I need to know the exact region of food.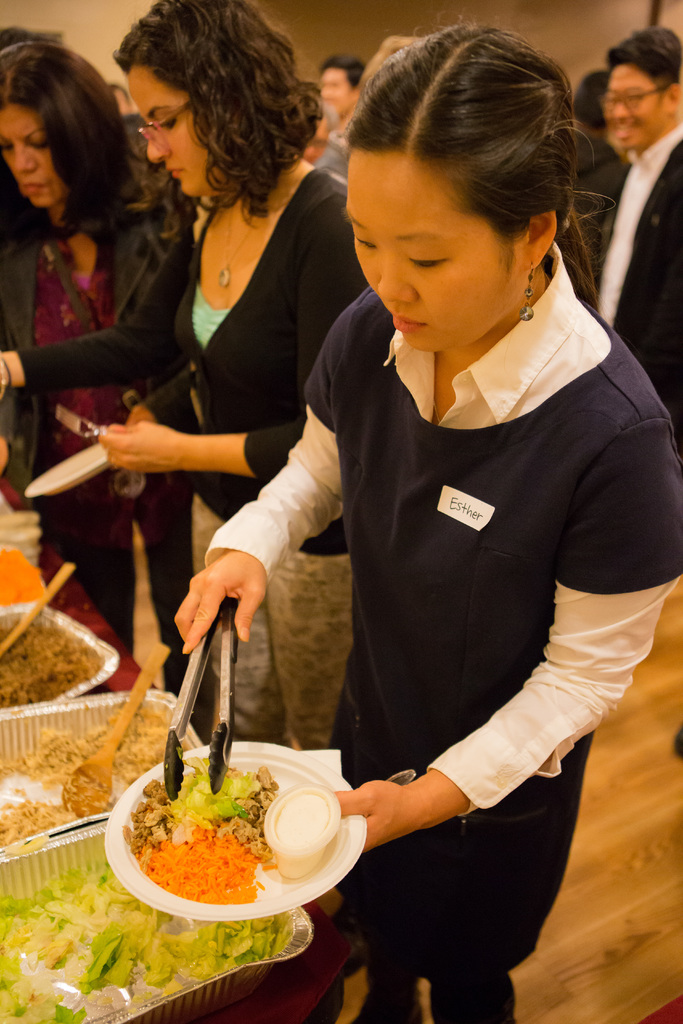
Region: l=0, t=857, r=277, b=1023.
